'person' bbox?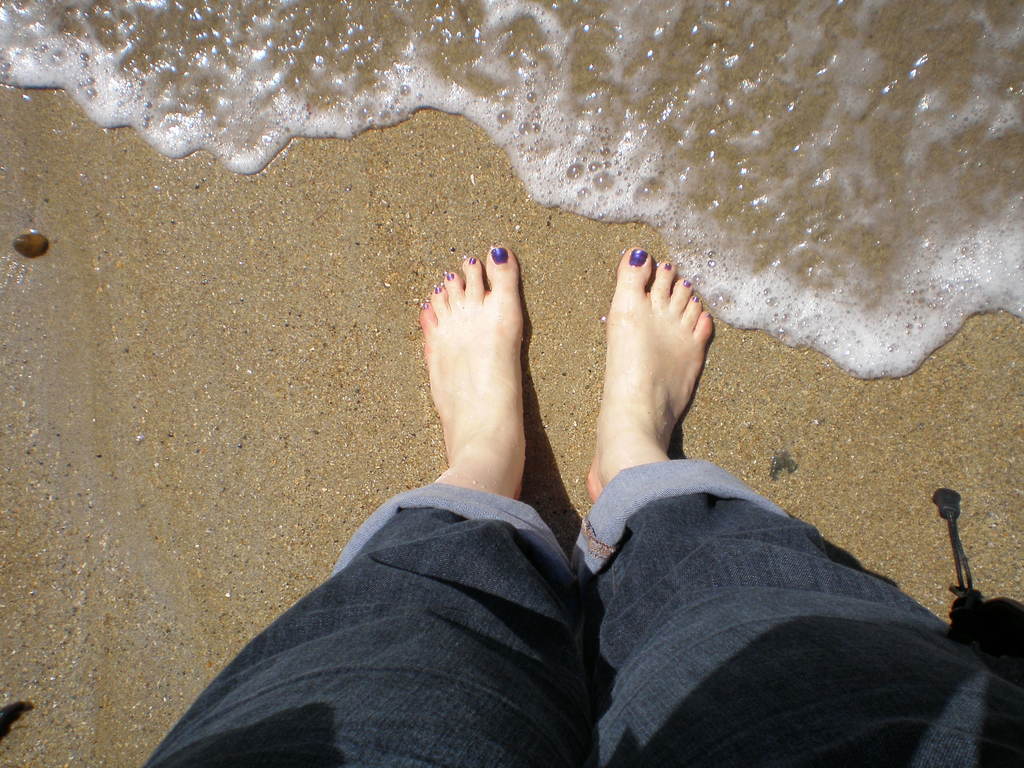
l=144, t=248, r=1023, b=767
